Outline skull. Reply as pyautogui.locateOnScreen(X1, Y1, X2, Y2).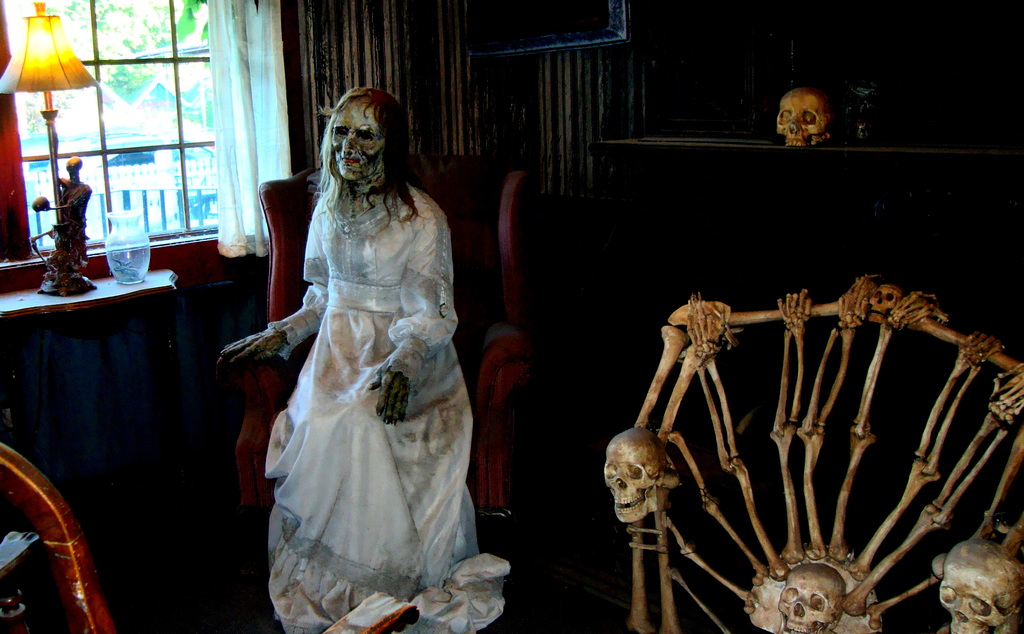
pyautogui.locateOnScreen(331, 100, 390, 186).
